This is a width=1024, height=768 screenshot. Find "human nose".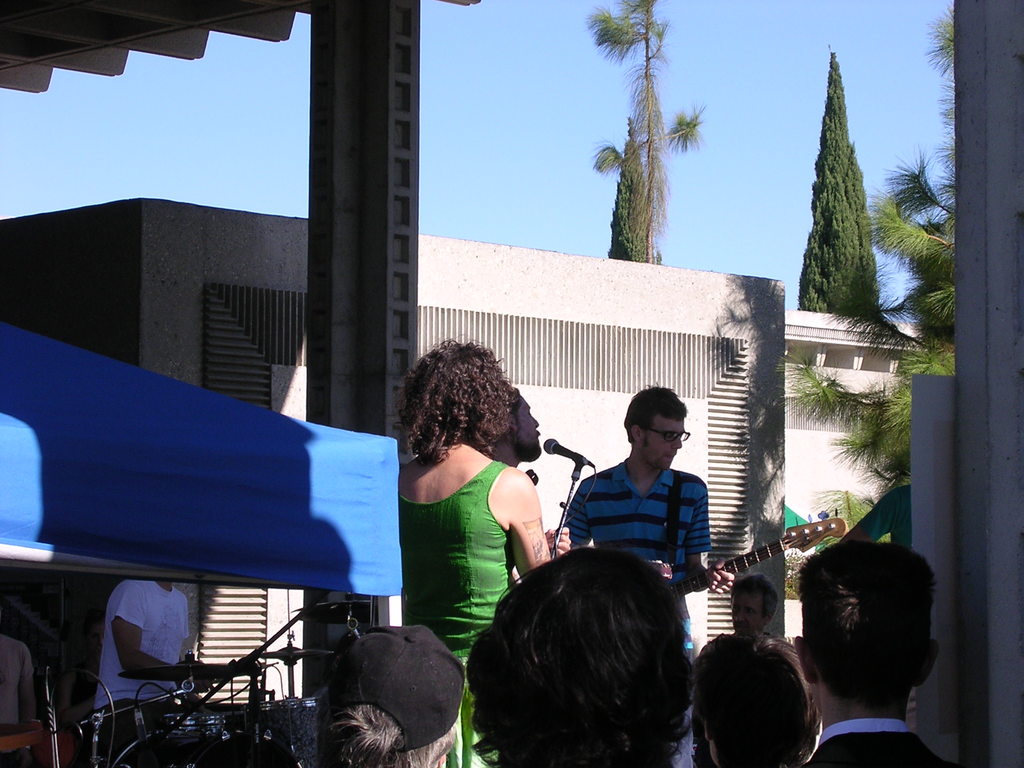
Bounding box: {"left": 673, "top": 436, "right": 685, "bottom": 449}.
